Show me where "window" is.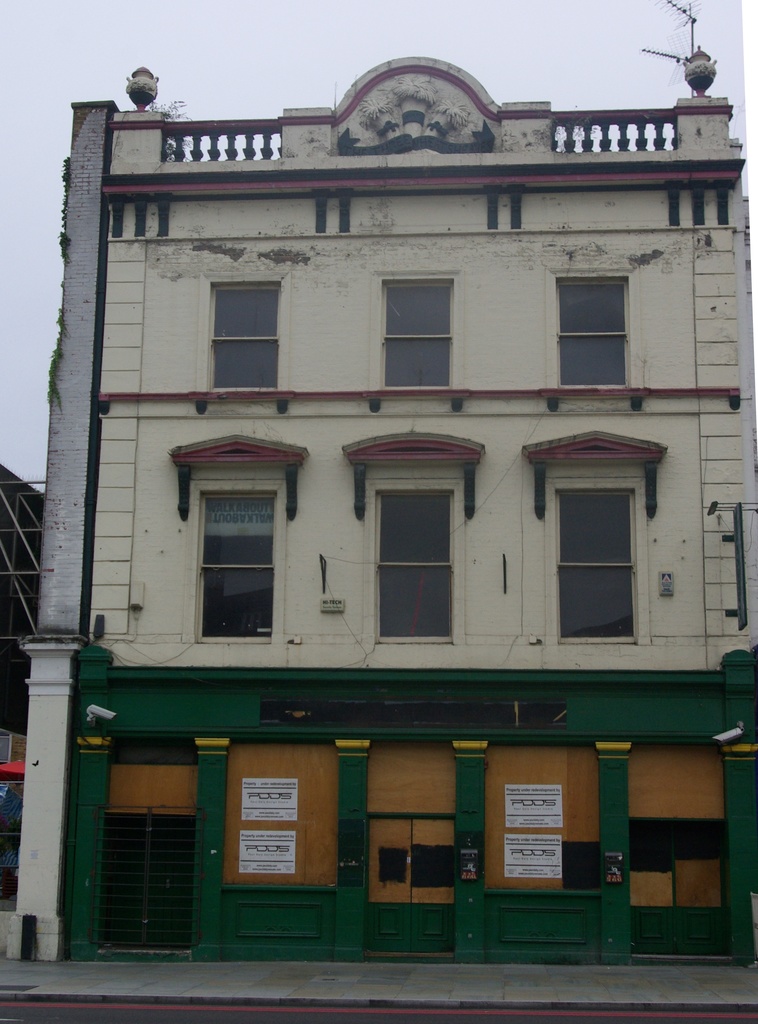
"window" is at pyautogui.locateOnScreen(205, 286, 278, 391).
